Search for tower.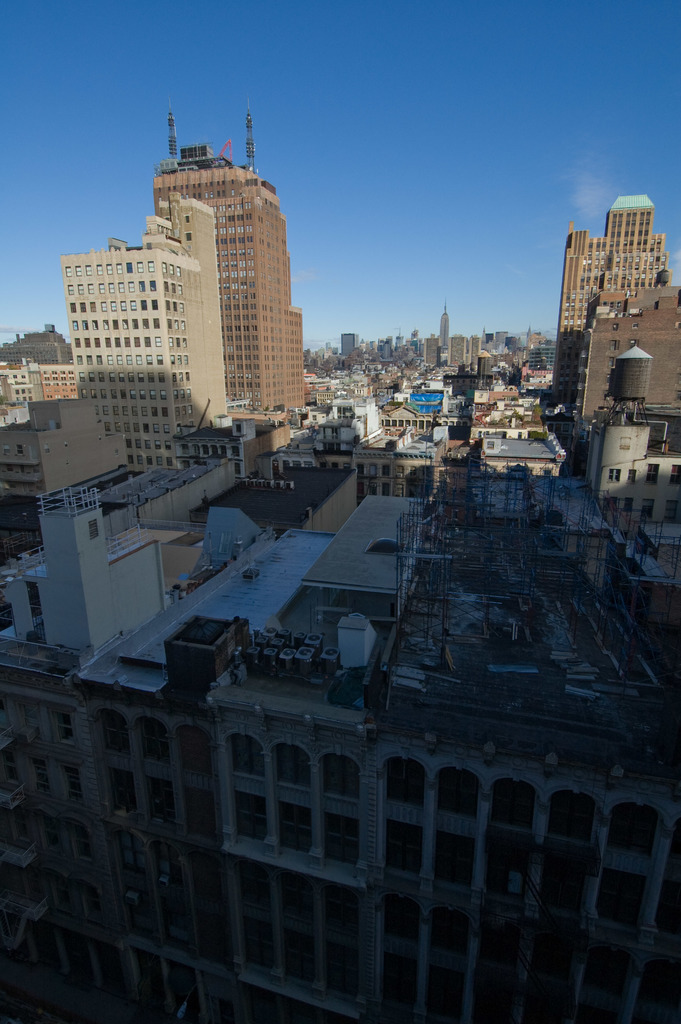
Found at 341:331:354:355.
